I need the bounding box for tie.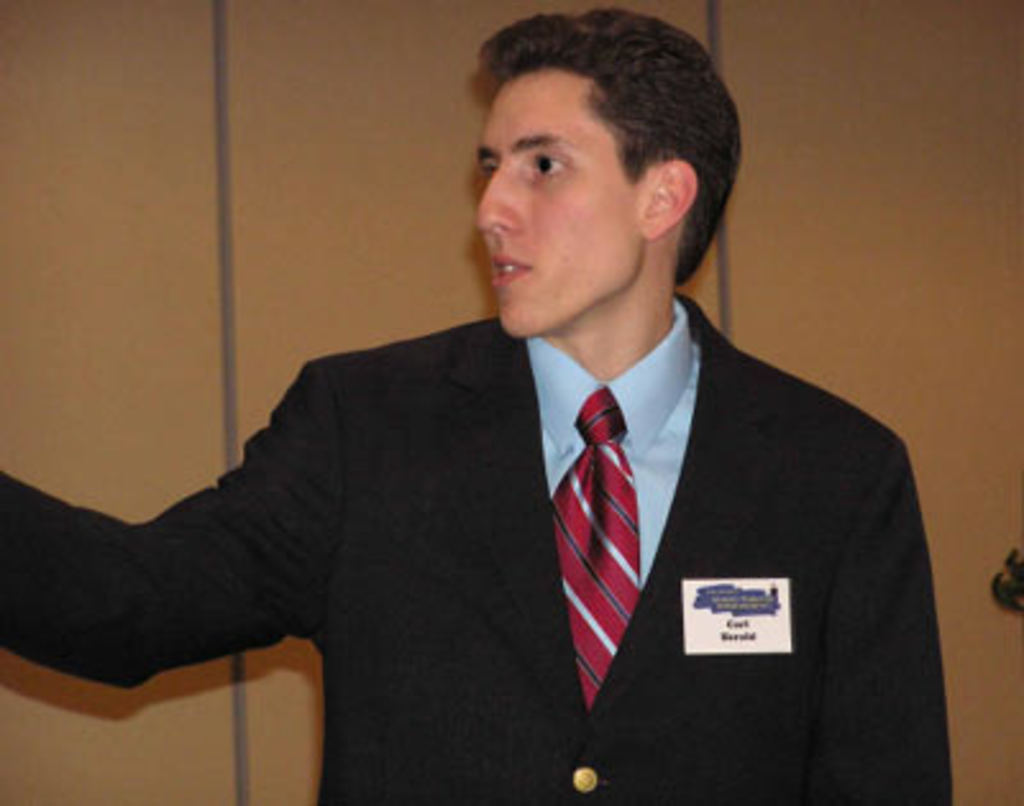
Here it is: (545,389,666,709).
